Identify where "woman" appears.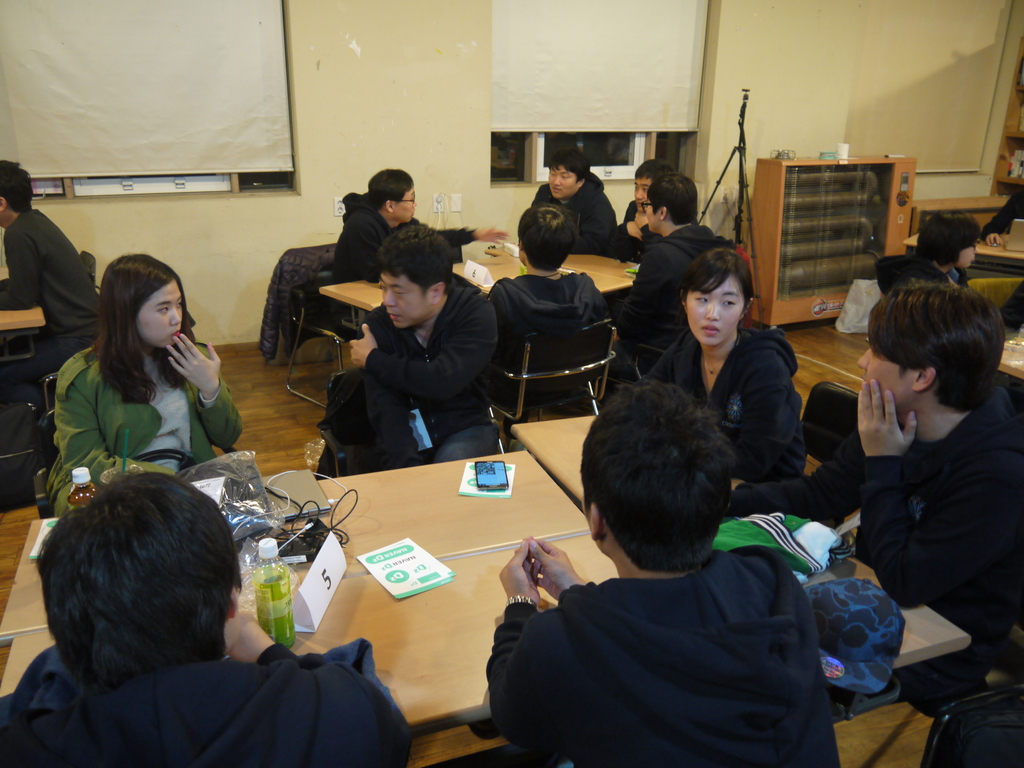
Appears at bbox=[634, 250, 815, 482].
